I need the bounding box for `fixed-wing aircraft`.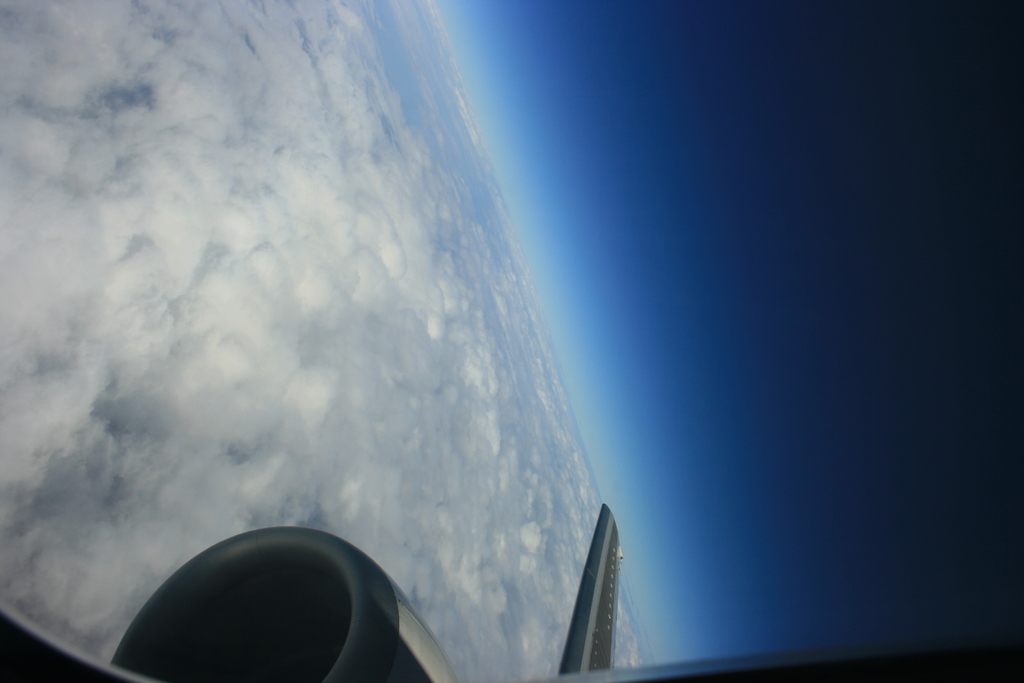
Here it is: select_region(0, 495, 1023, 682).
